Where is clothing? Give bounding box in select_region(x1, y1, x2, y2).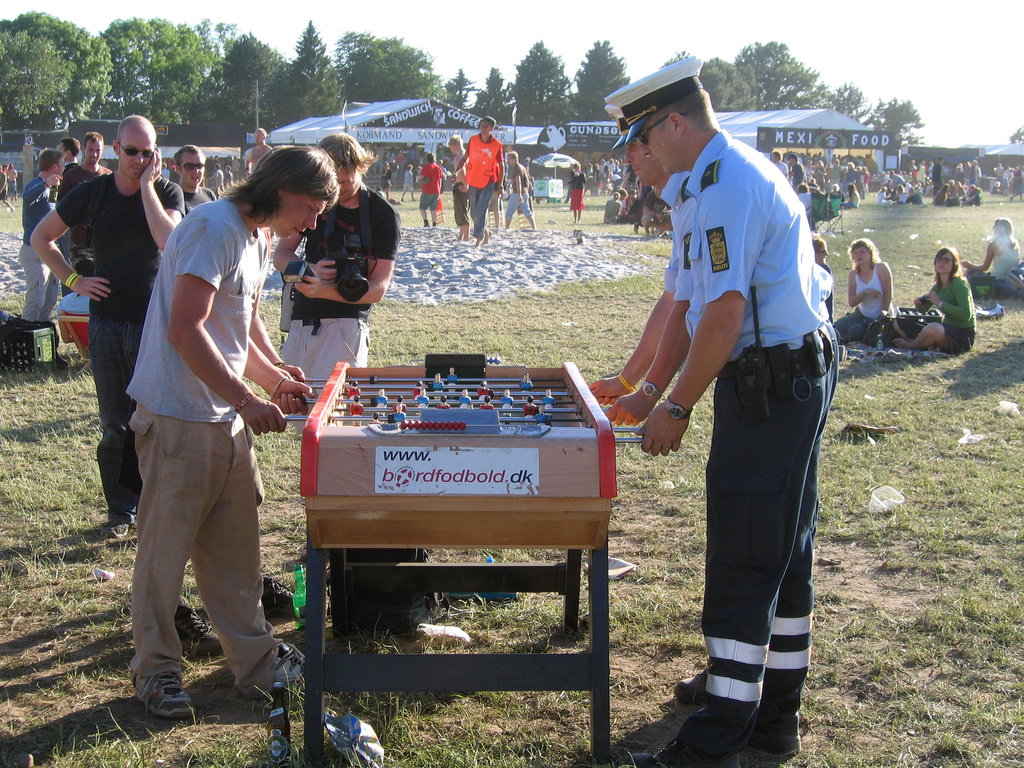
select_region(246, 144, 271, 170).
